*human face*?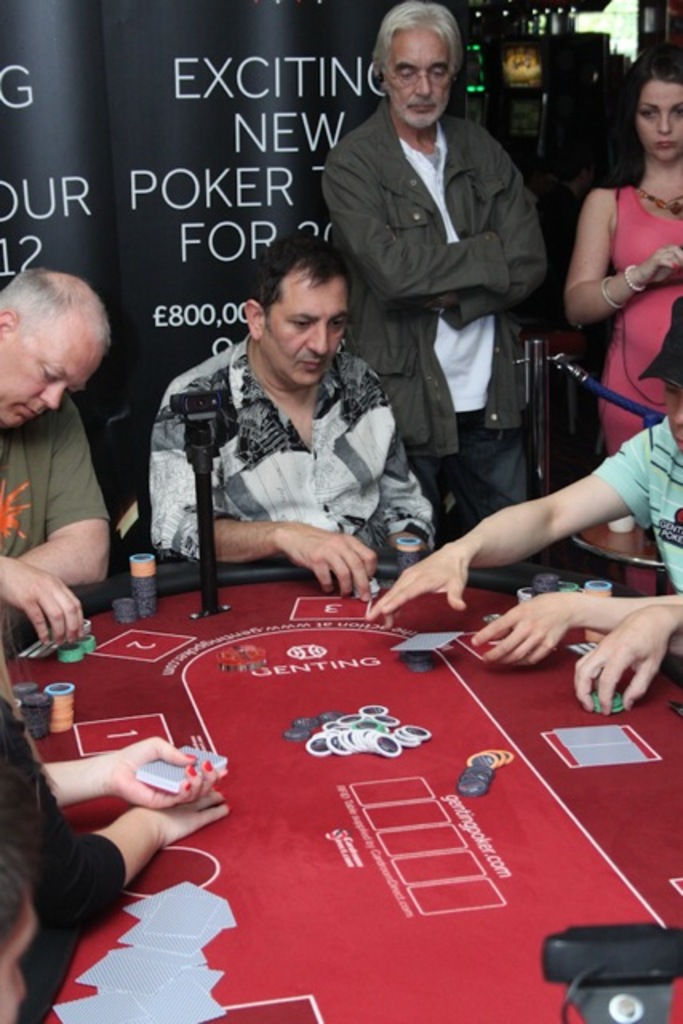
(left=400, top=48, right=443, bottom=118)
